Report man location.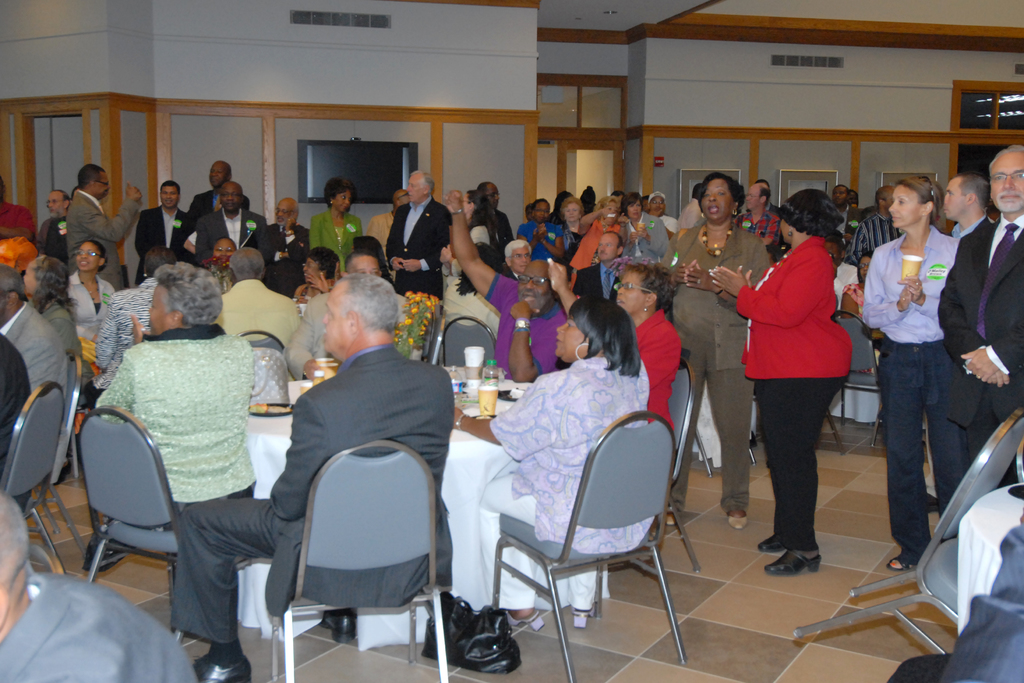
Report: detection(503, 236, 533, 286).
